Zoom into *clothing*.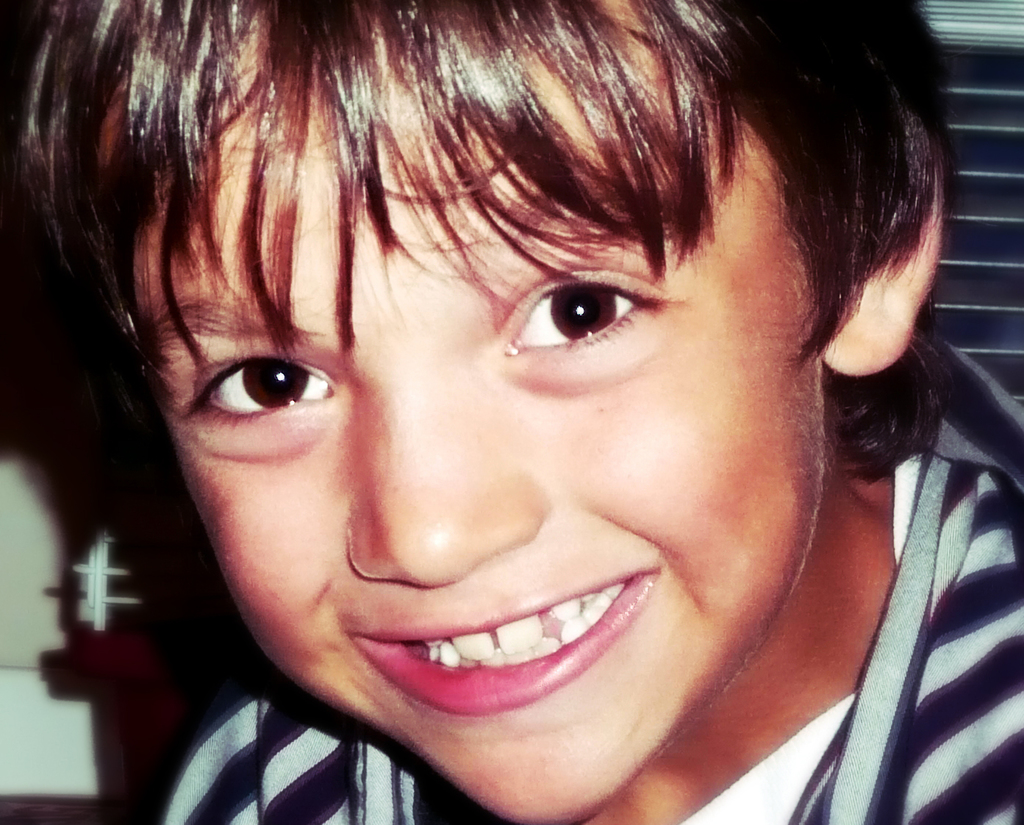
Zoom target: bbox=(159, 317, 1023, 824).
